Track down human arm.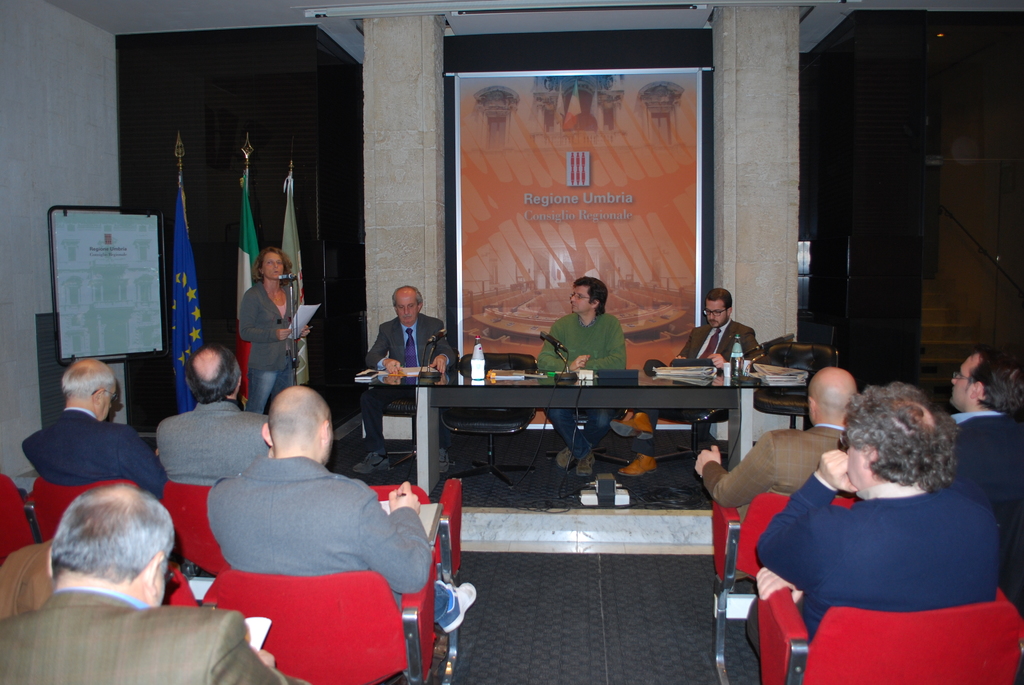
Tracked to 692,434,781,512.
